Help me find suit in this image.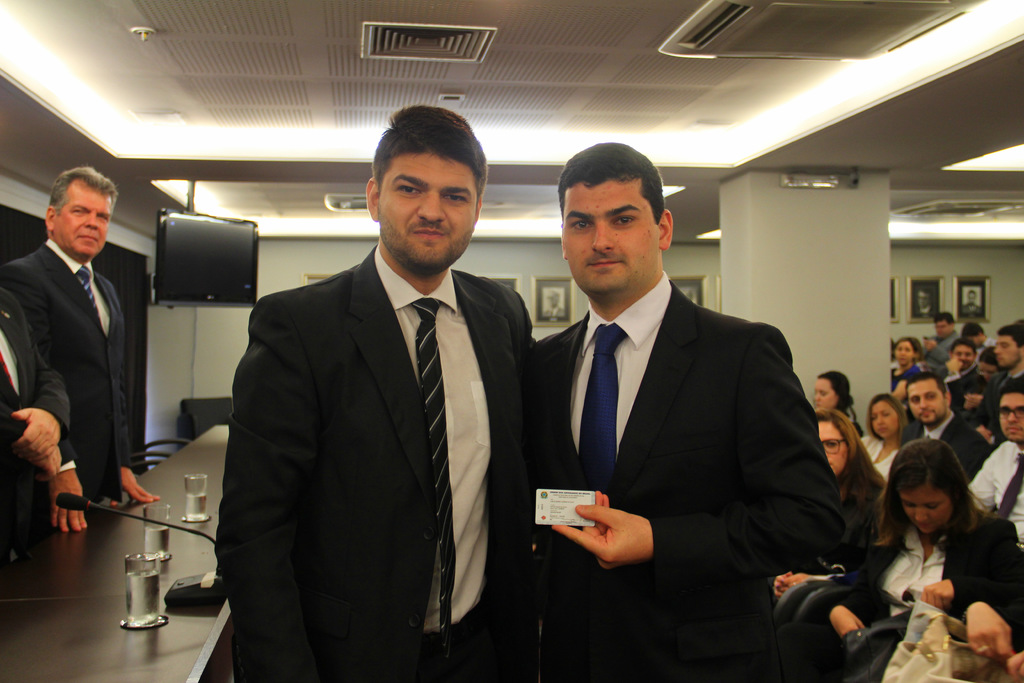
Found it: pyautogui.locateOnScreen(898, 413, 1005, 477).
